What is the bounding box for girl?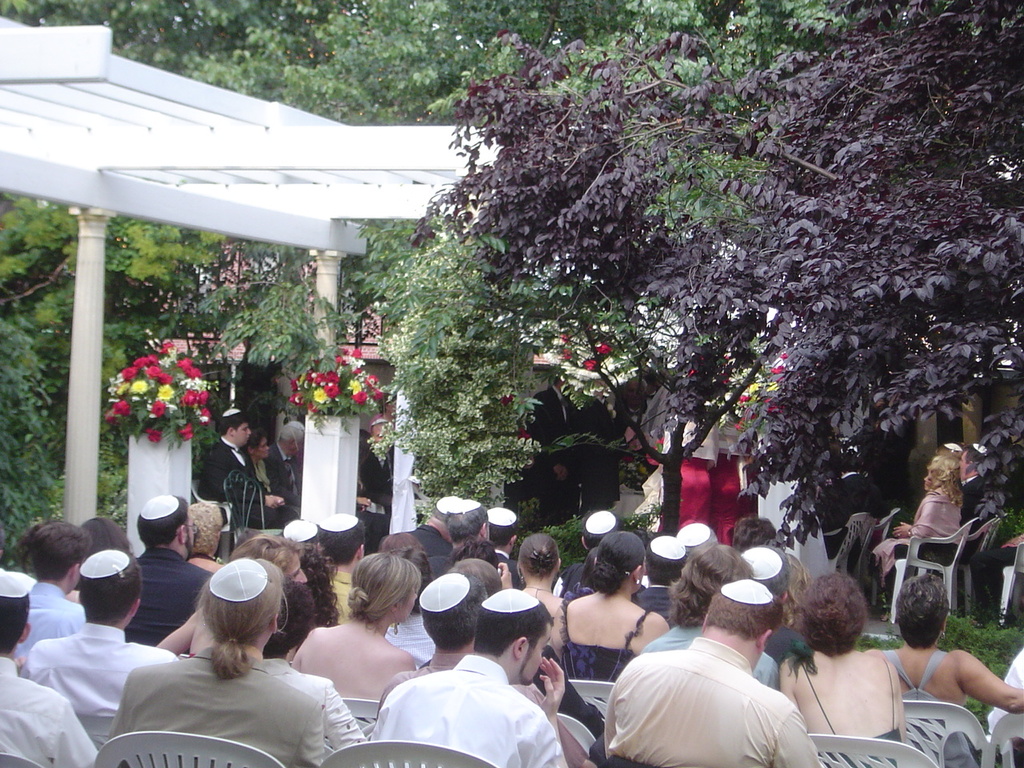
[283, 549, 430, 695].
